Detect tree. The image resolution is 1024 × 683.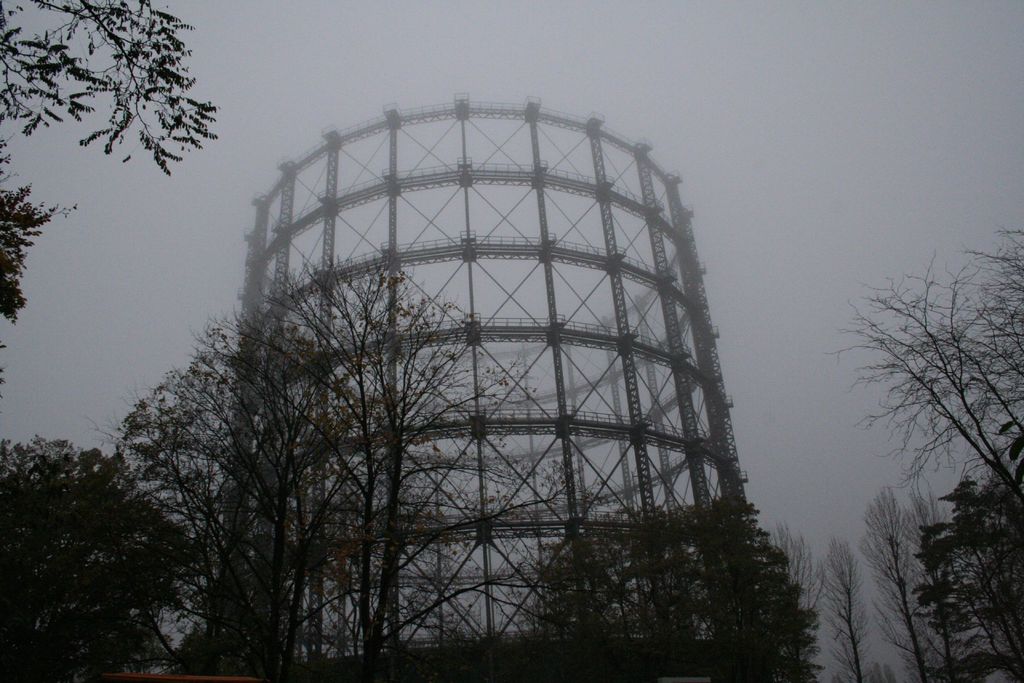
pyautogui.locateOnScreen(0, 0, 216, 316).
